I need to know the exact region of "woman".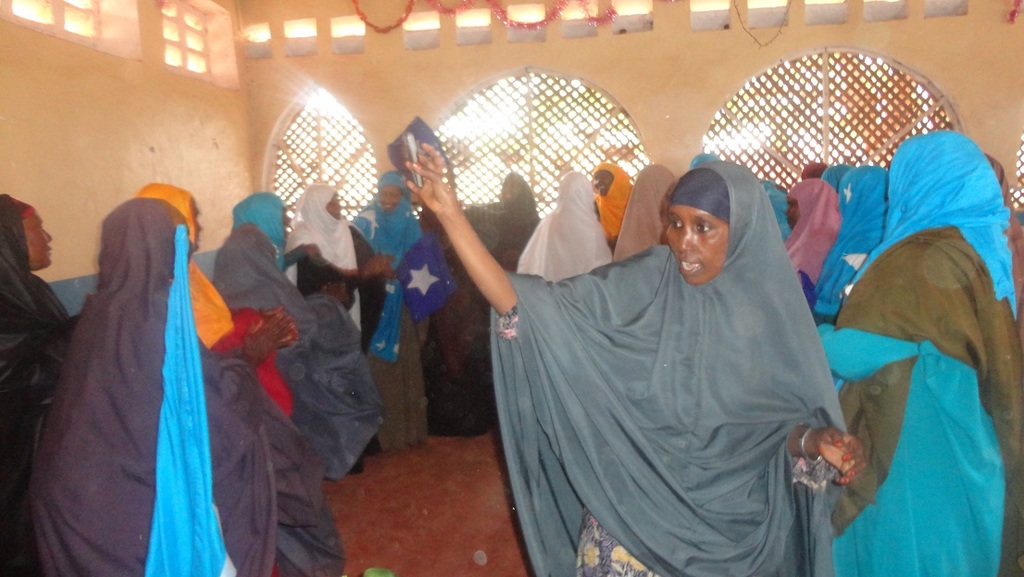
Region: [left=814, top=161, right=904, bottom=330].
